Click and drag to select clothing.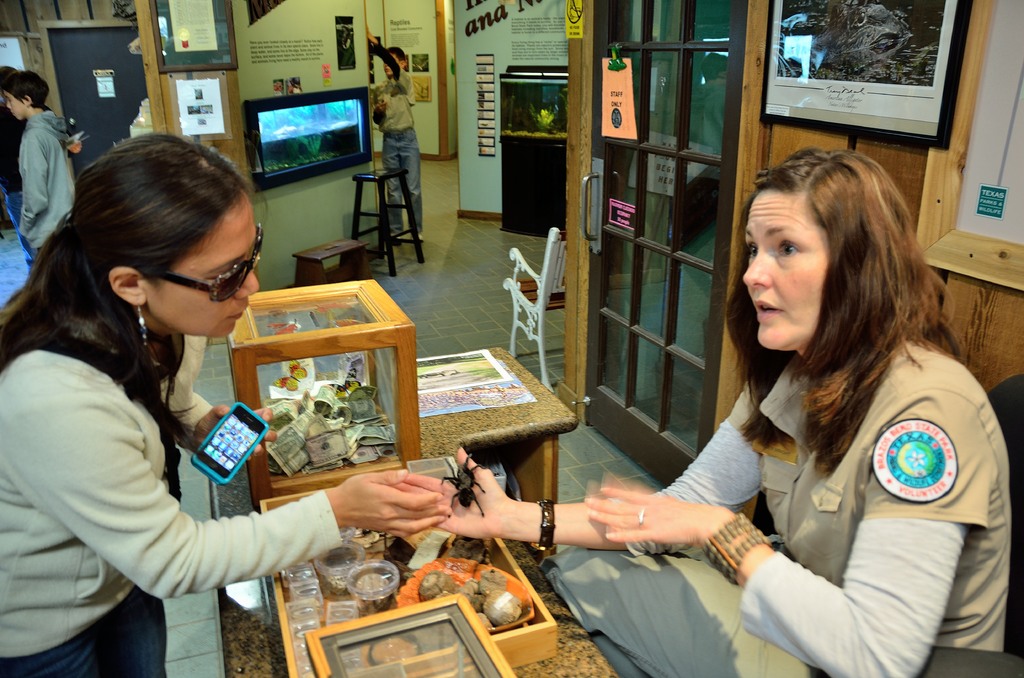
Selection: Rect(15, 247, 285, 637).
